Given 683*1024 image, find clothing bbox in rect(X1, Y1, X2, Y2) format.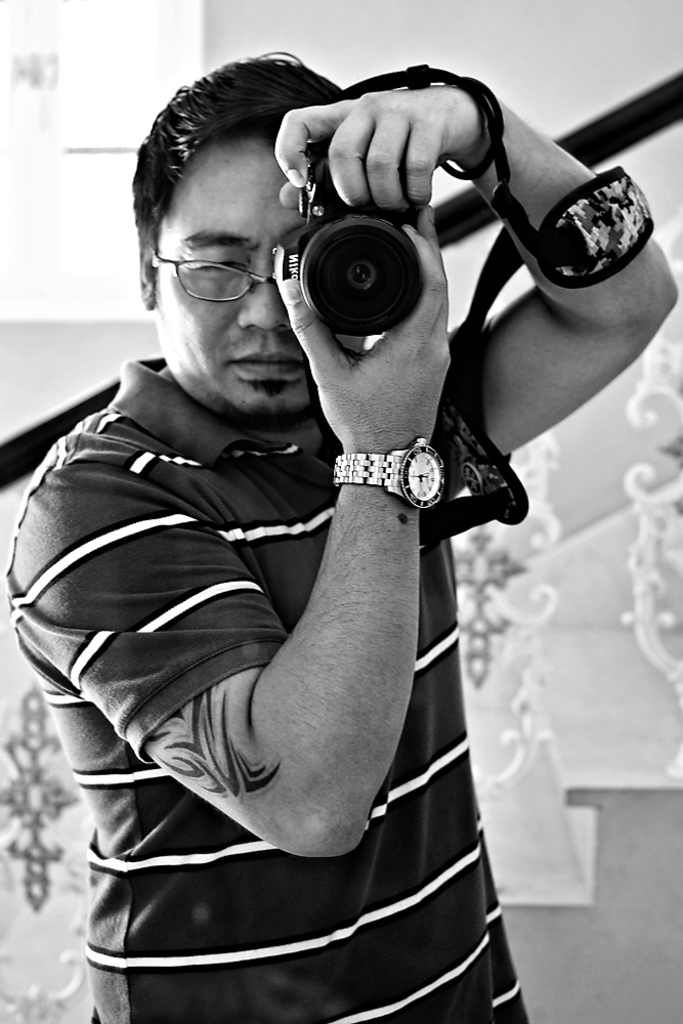
rect(0, 308, 536, 1023).
